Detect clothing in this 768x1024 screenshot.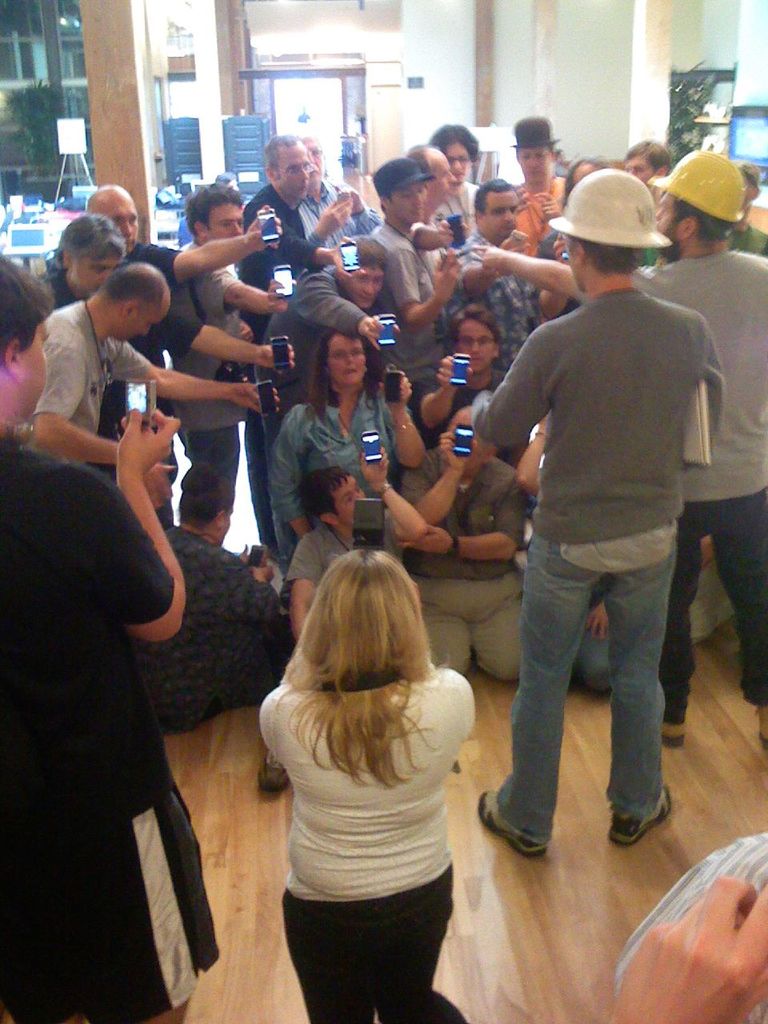
Detection: bbox=[235, 184, 317, 546].
